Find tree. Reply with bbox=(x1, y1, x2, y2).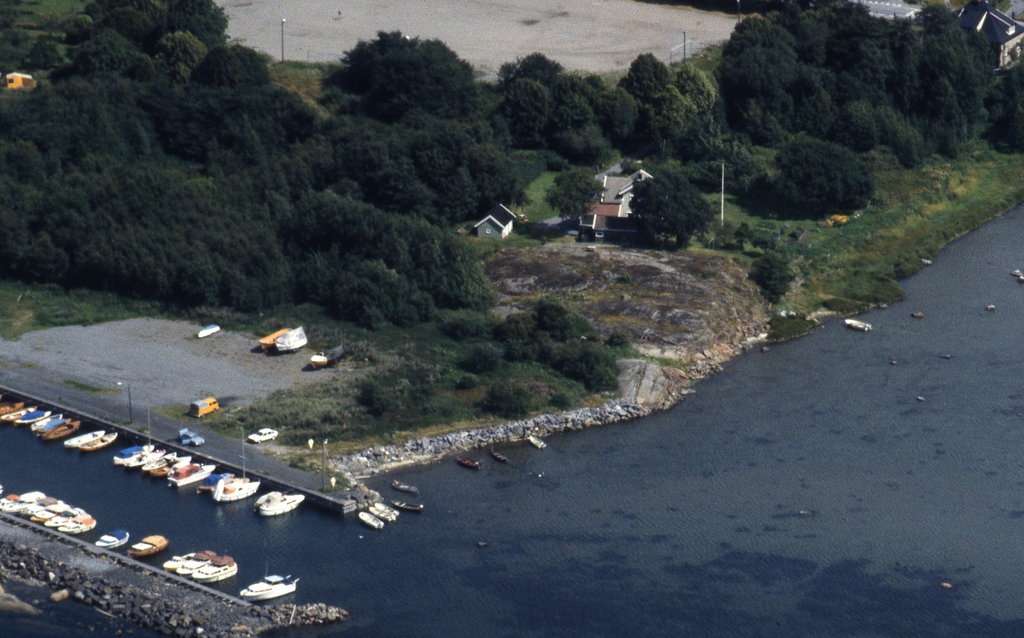
bbox=(195, 45, 275, 84).
